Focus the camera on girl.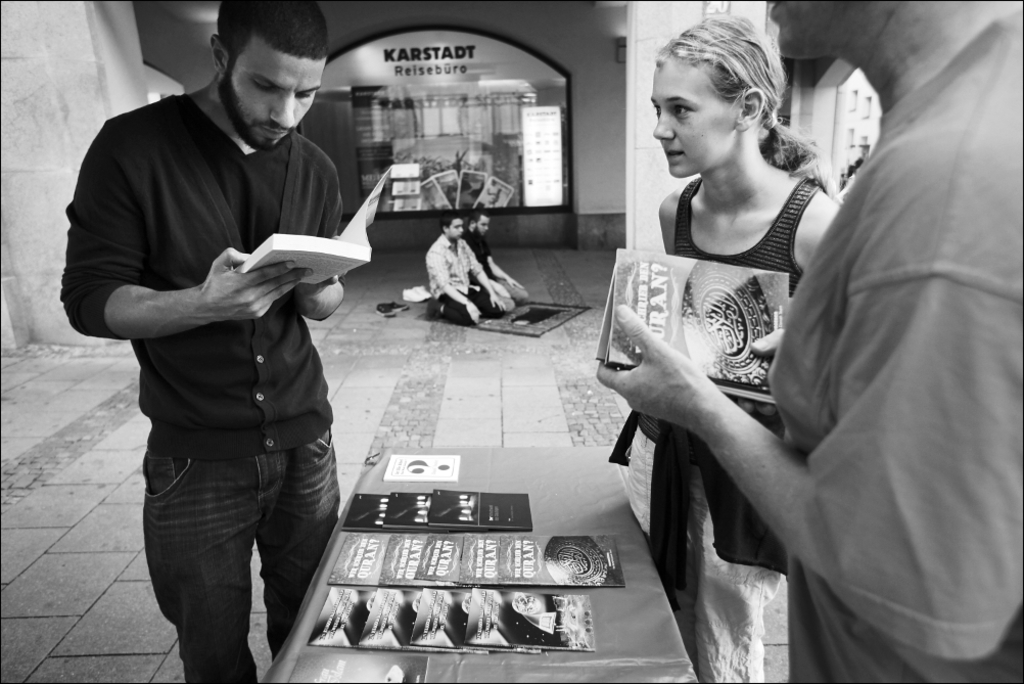
Focus region: (x1=602, y1=14, x2=837, y2=683).
